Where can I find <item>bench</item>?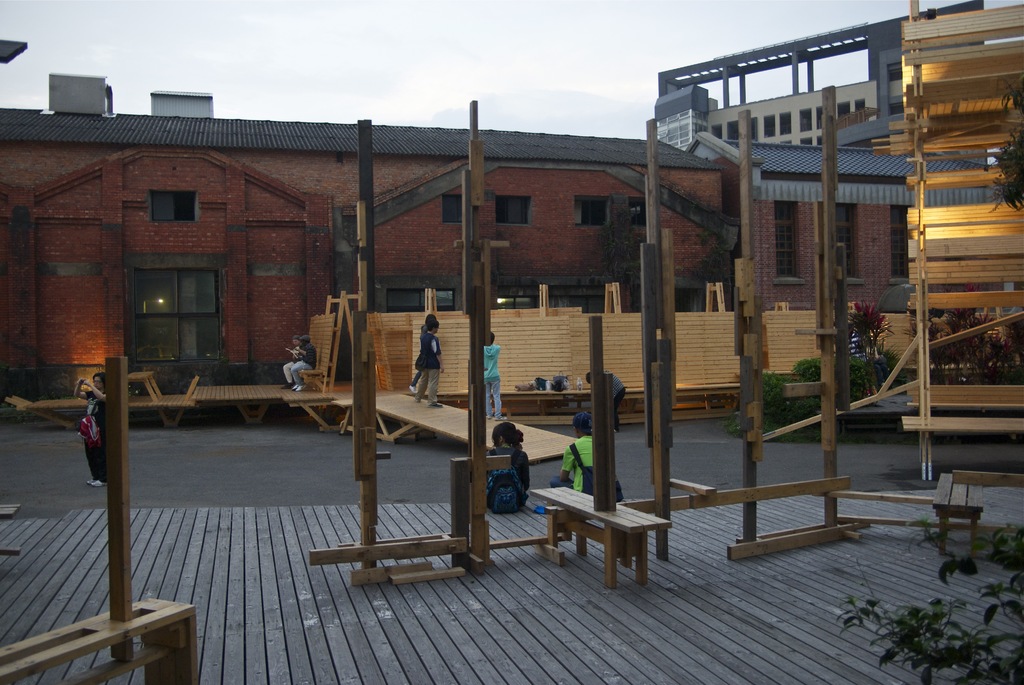
You can find it at {"left": 938, "top": 476, "right": 986, "bottom": 557}.
